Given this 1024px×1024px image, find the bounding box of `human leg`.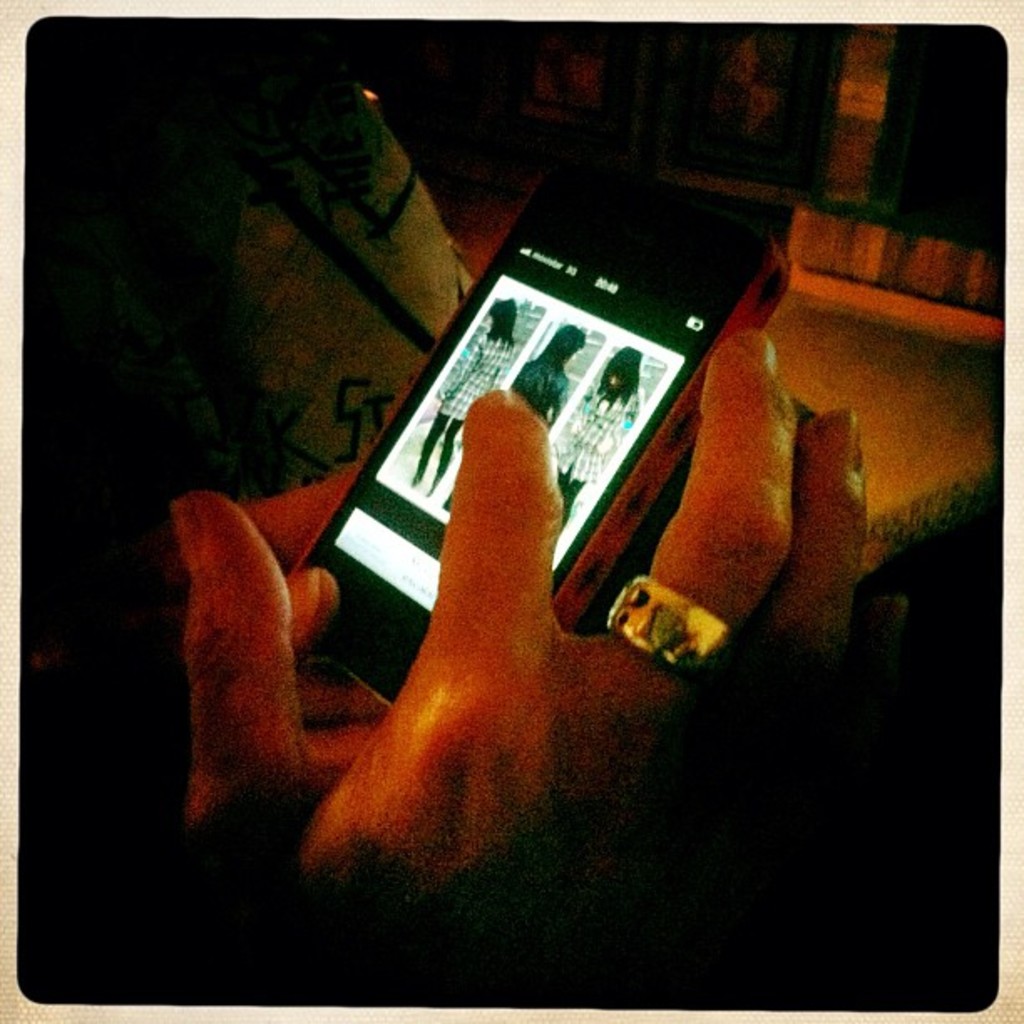
rect(559, 462, 574, 487).
